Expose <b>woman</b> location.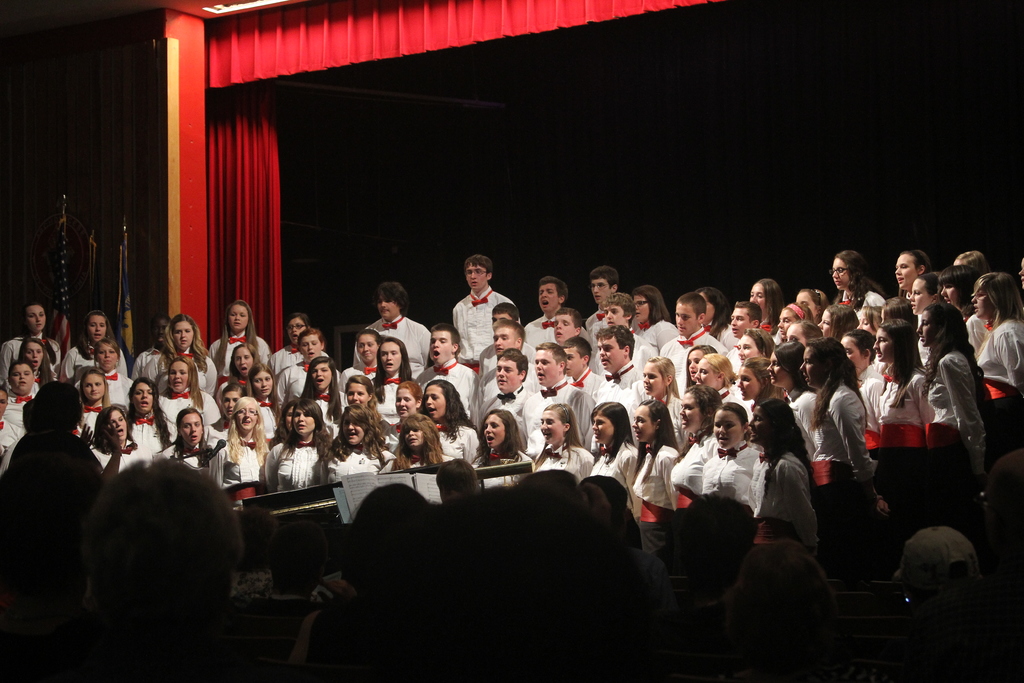
Exposed at bbox=(813, 356, 897, 536).
